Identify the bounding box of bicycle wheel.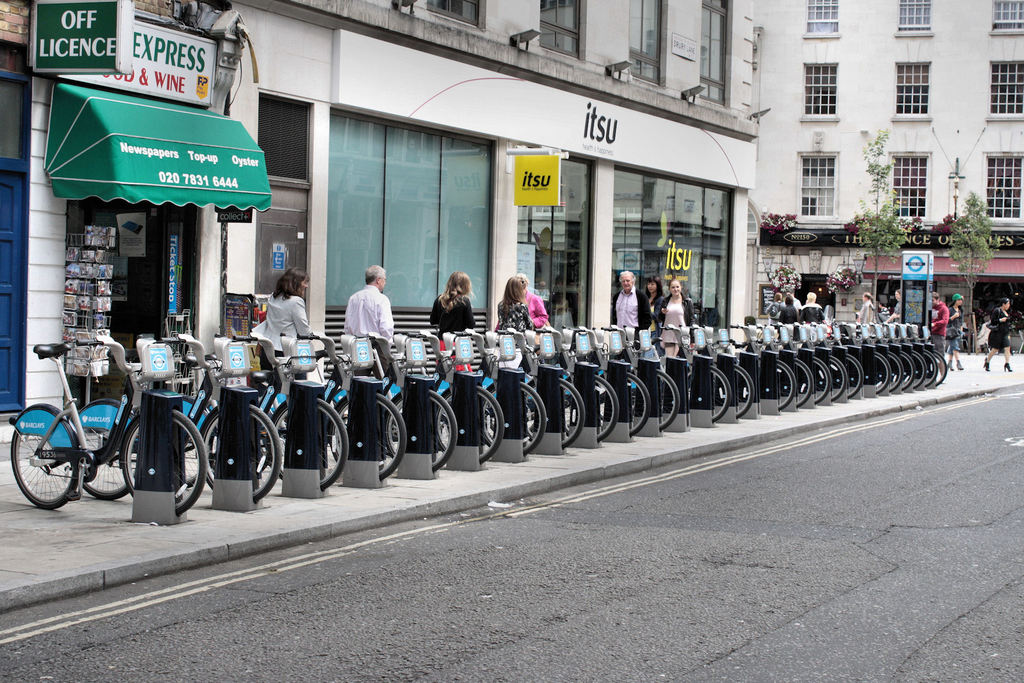
<region>792, 357, 815, 409</region>.
